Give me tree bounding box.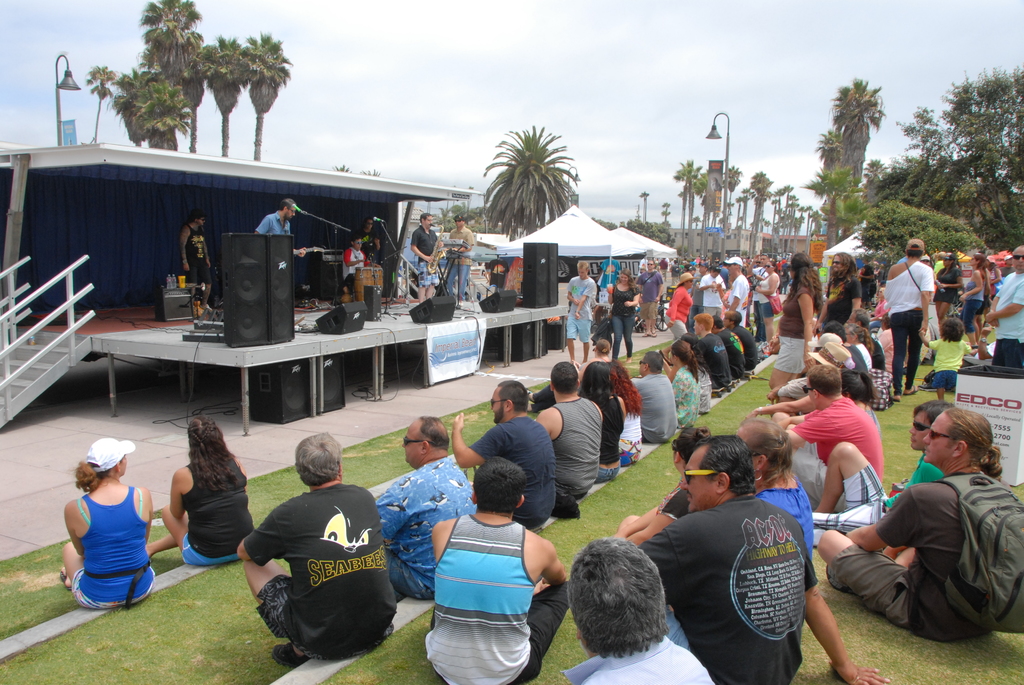
<box>424,203,493,236</box>.
